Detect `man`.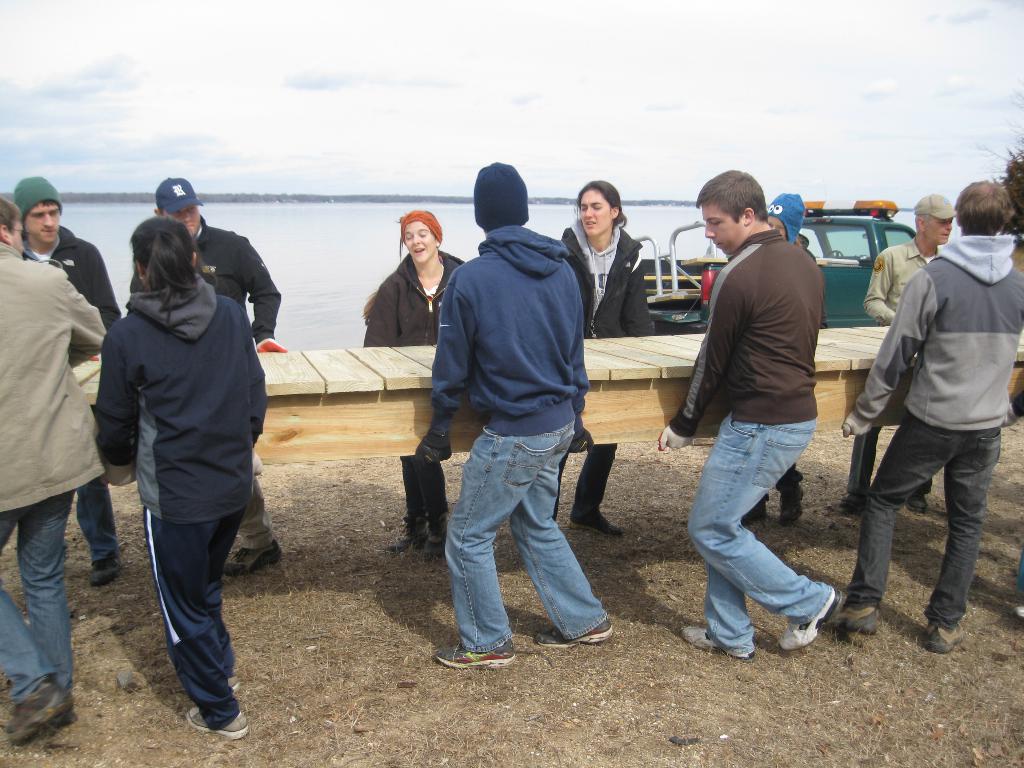
Detected at <region>127, 173, 297, 580</region>.
